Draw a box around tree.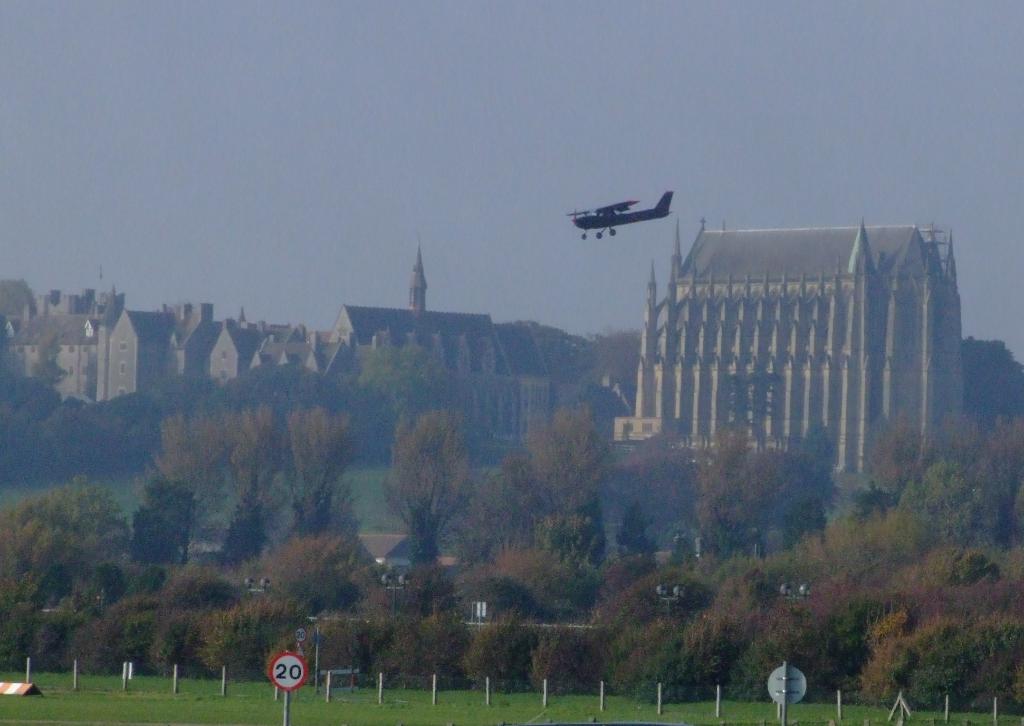
[356, 344, 450, 423].
